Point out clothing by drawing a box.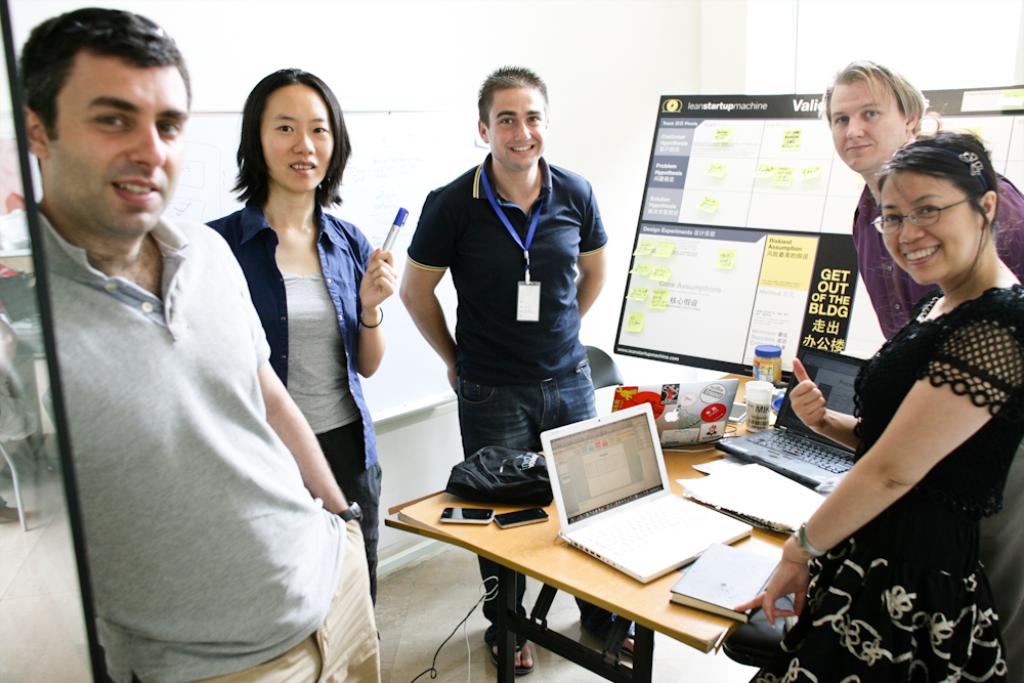
Rect(743, 282, 1023, 682).
